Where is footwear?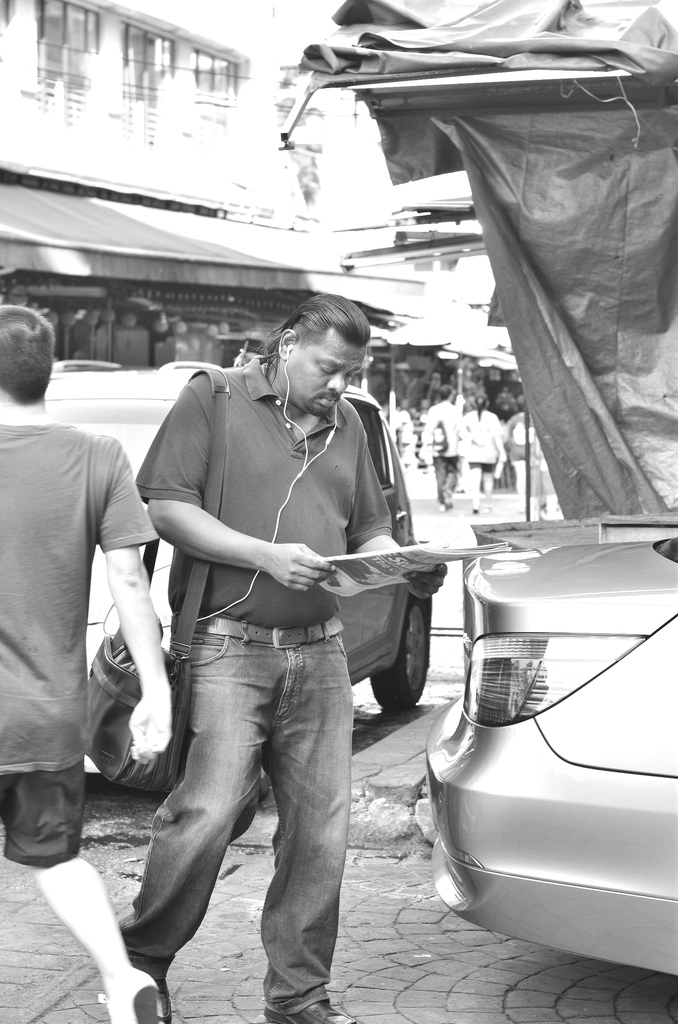
l=115, t=975, r=168, b=1023.
